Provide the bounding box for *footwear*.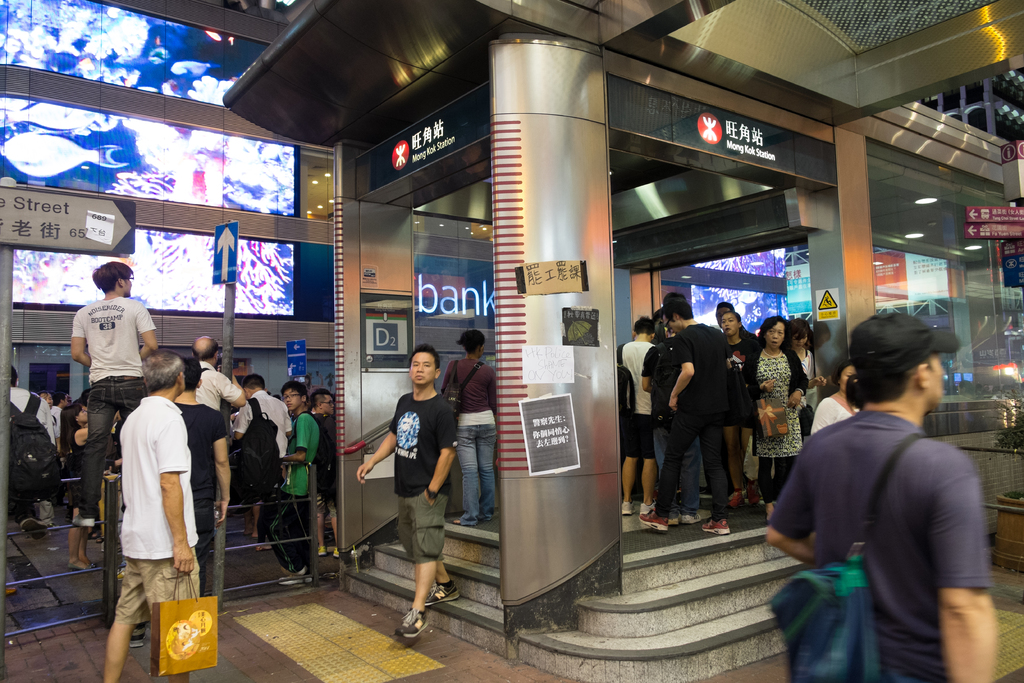
639,517,668,530.
